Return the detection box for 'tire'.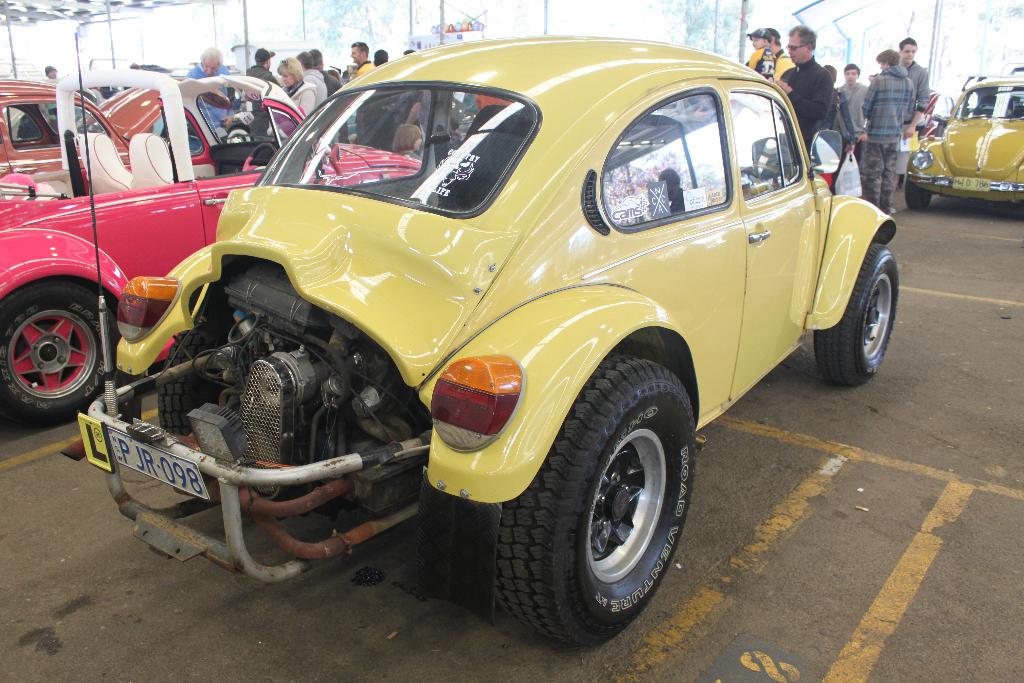
{"left": 904, "top": 177, "right": 932, "bottom": 209}.
